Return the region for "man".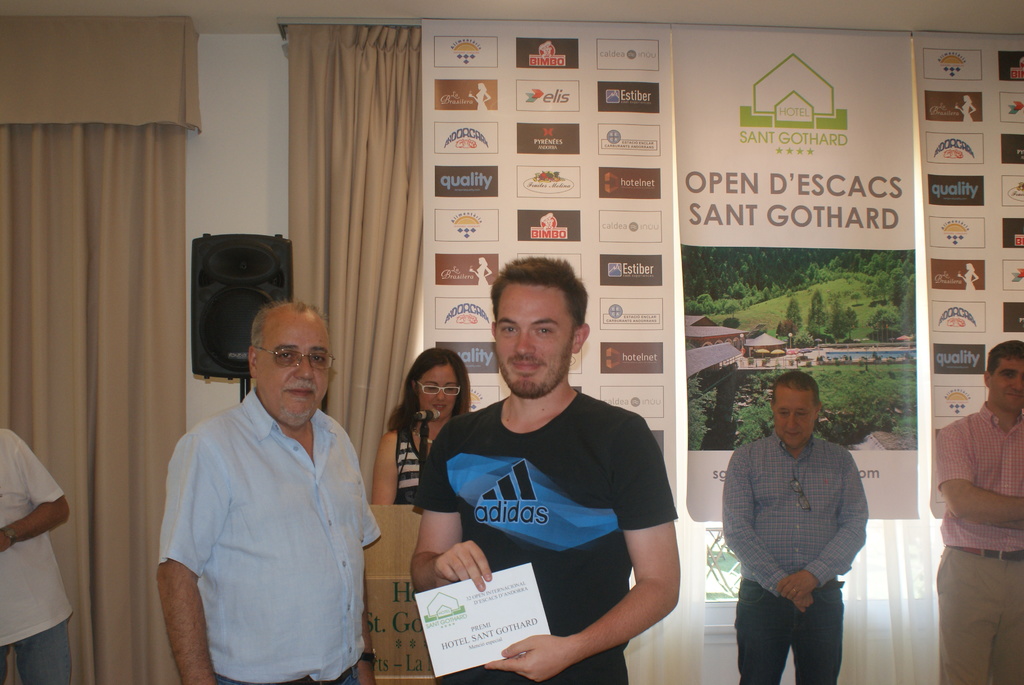
Rect(720, 370, 879, 671).
